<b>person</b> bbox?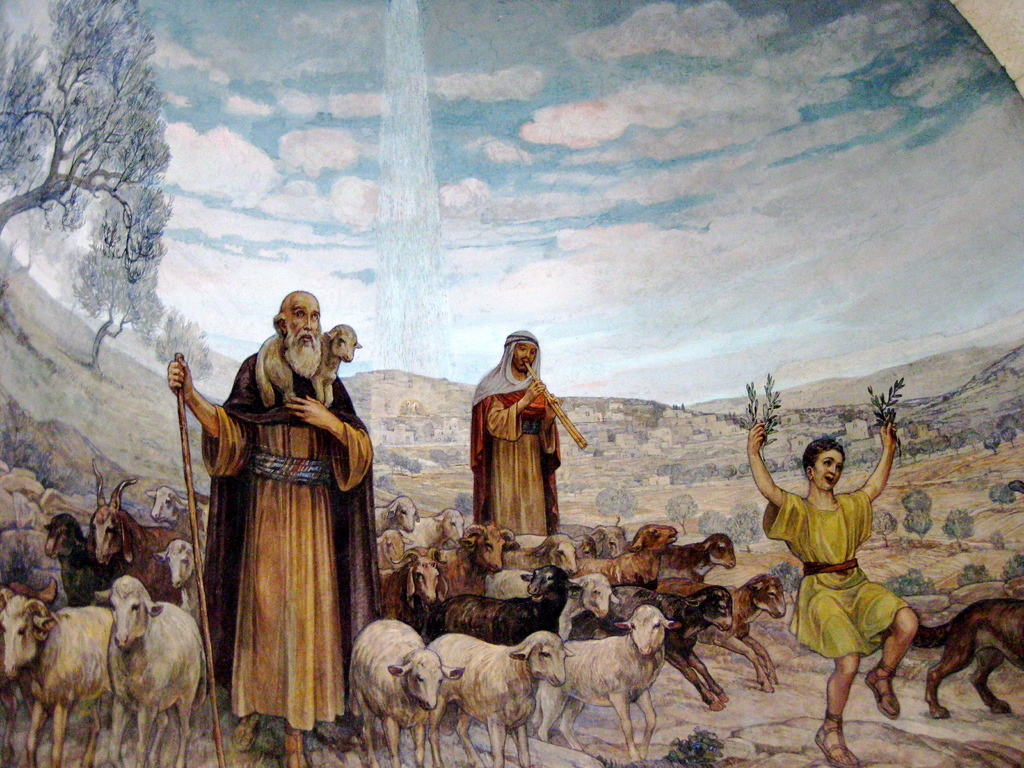
BBox(163, 282, 384, 767)
